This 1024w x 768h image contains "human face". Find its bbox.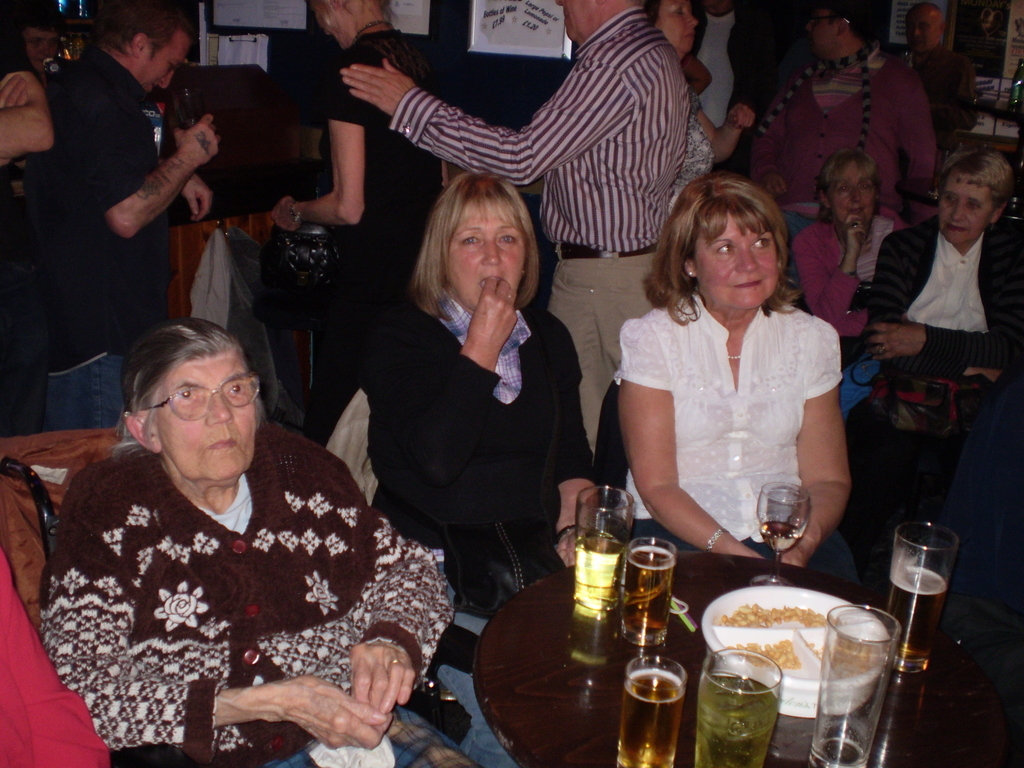
crop(28, 30, 60, 74).
